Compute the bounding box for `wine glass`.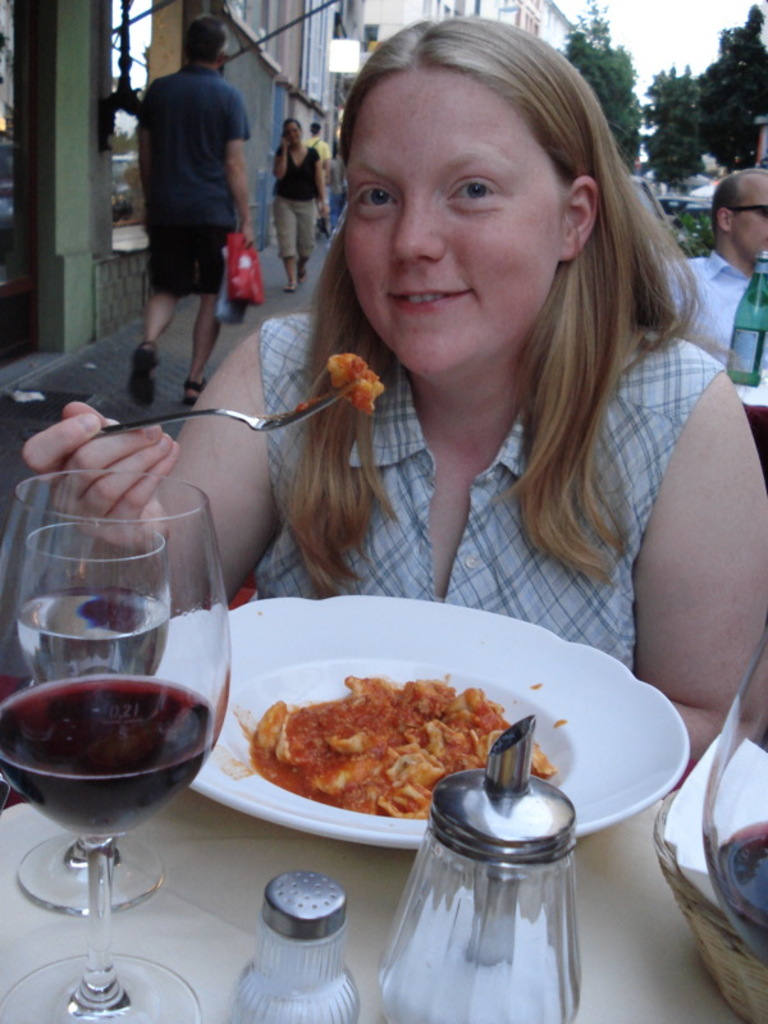
x1=0, y1=468, x2=234, y2=1023.
